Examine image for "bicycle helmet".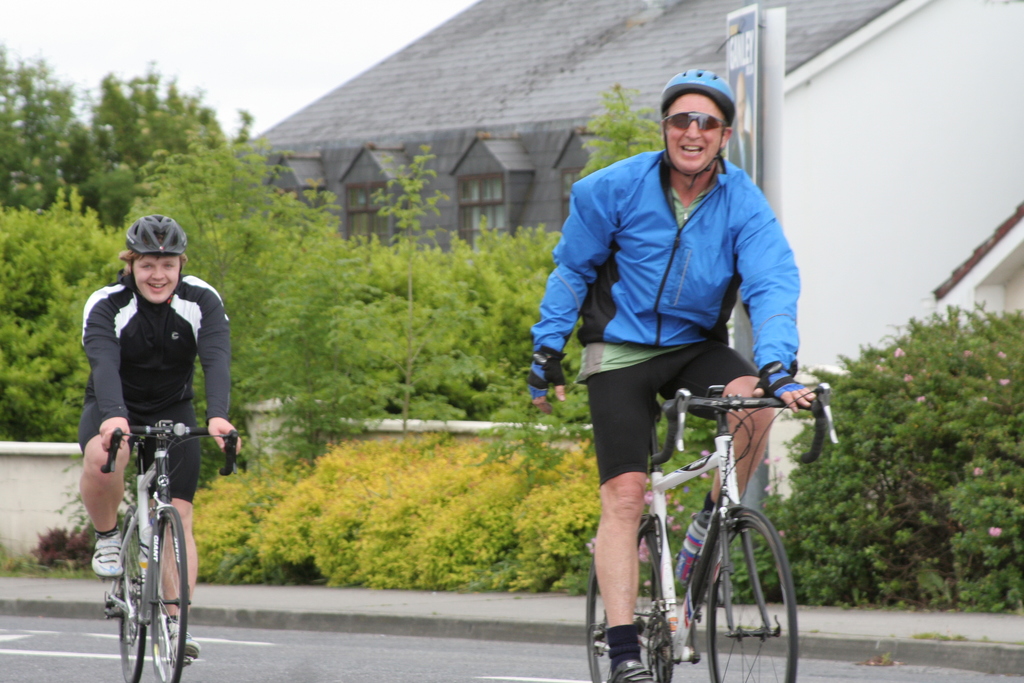
Examination result: bbox=(122, 214, 180, 258).
